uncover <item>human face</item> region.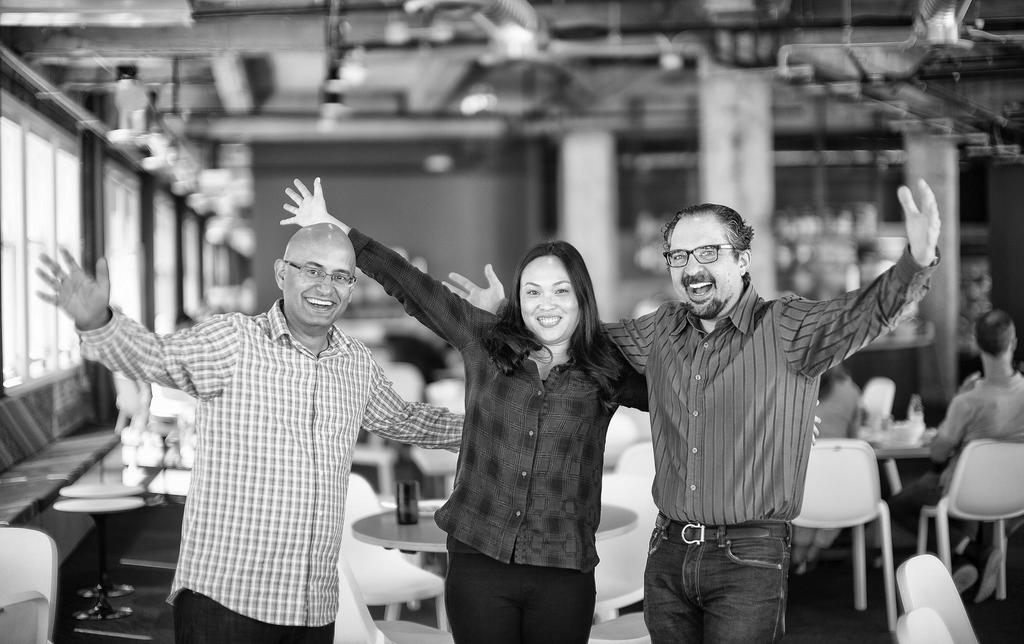
Uncovered: bbox(283, 237, 346, 321).
